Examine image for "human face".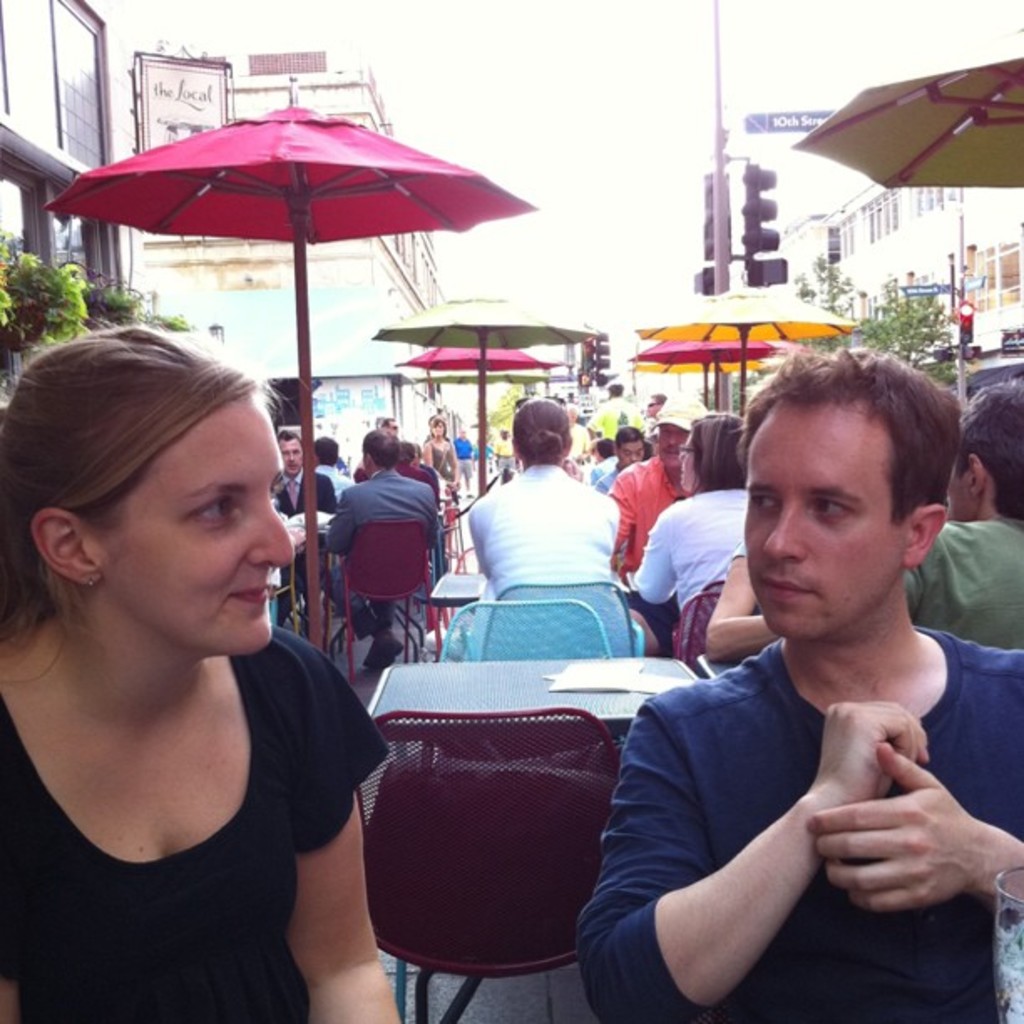
Examination result: (283,438,303,475).
